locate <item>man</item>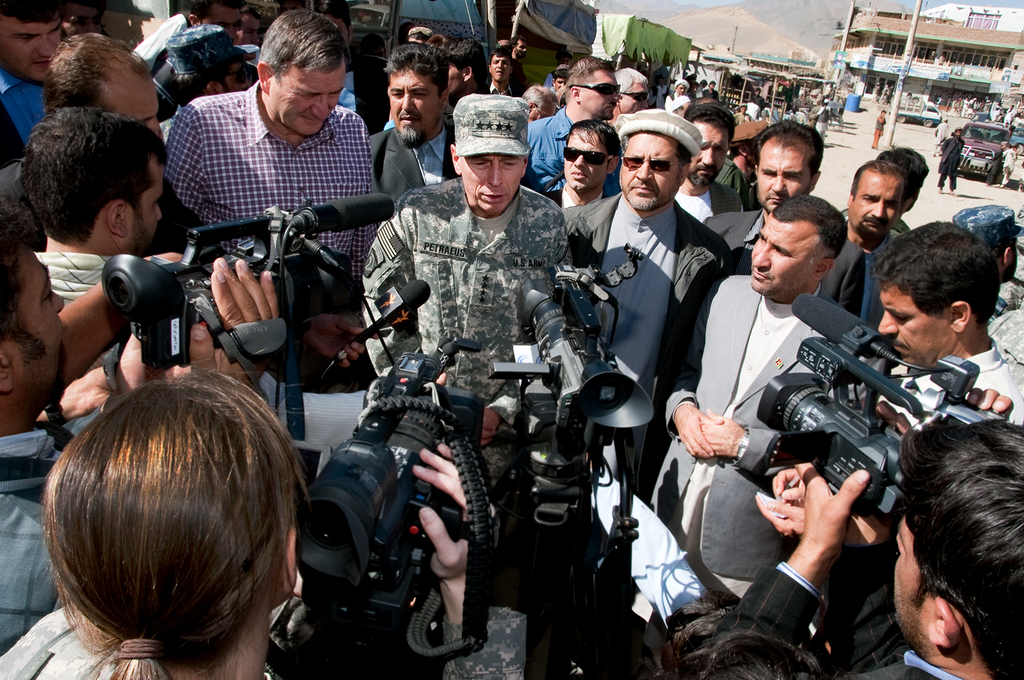
(left=881, top=222, right=1016, bottom=437)
